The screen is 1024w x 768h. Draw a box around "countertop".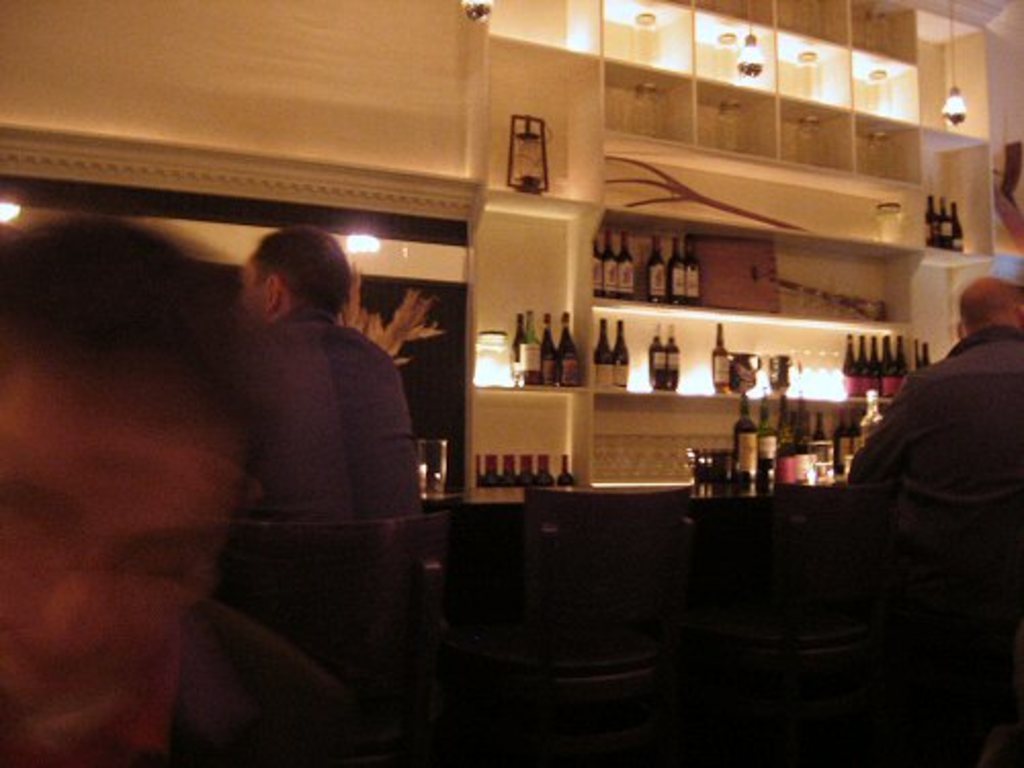
<bbox>418, 481, 778, 526</bbox>.
